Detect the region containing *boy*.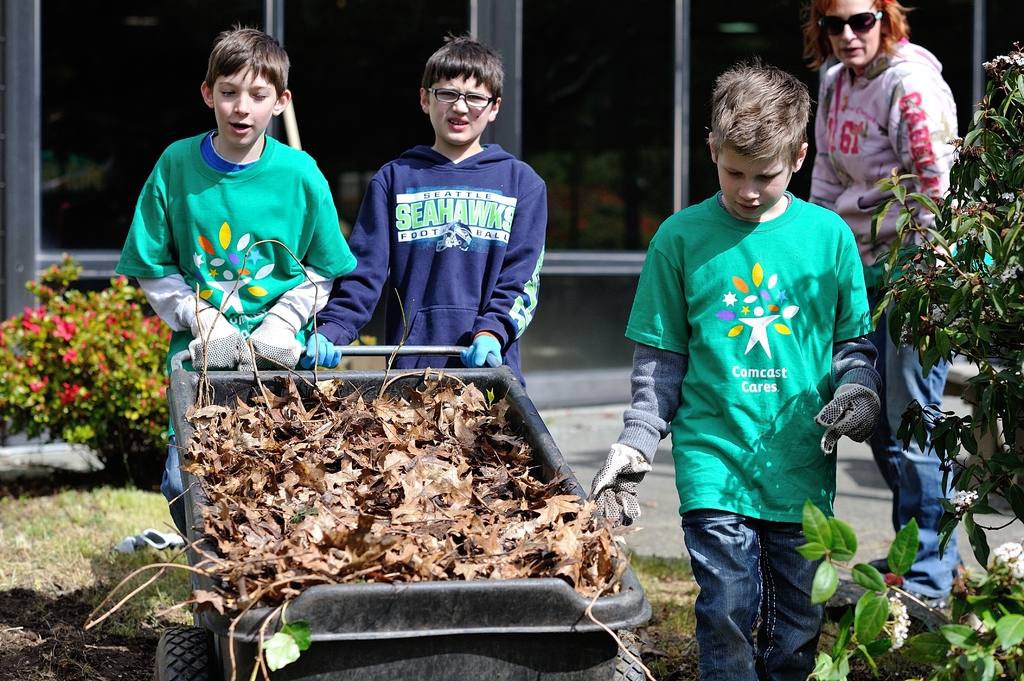
[586, 56, 870, 680].
